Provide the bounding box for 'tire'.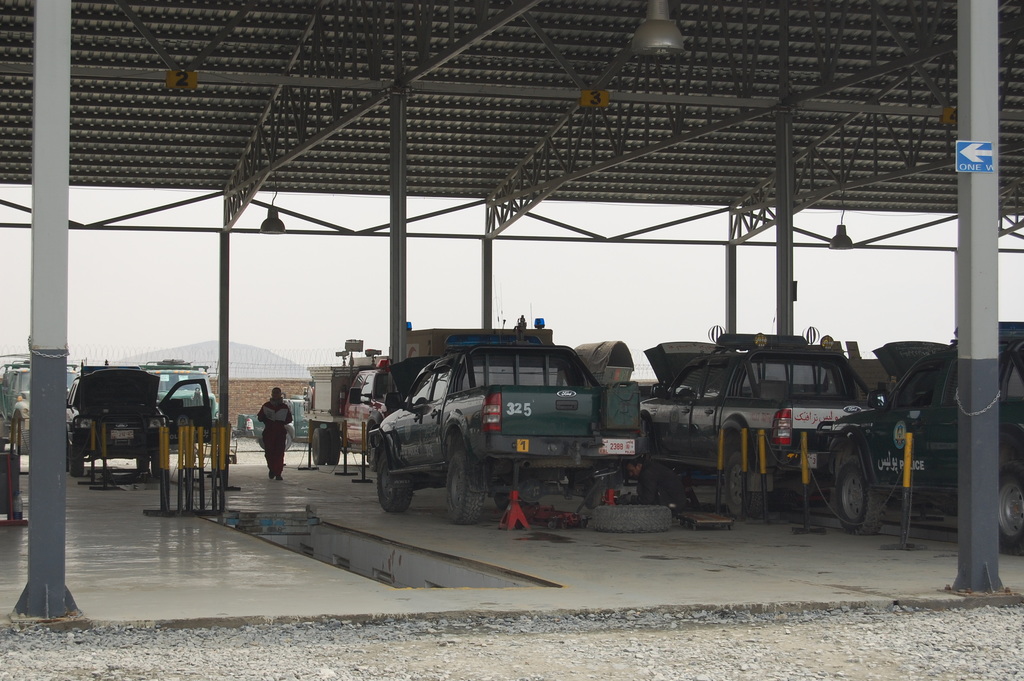
(left=585, top=472, right=620, bottom=509).
